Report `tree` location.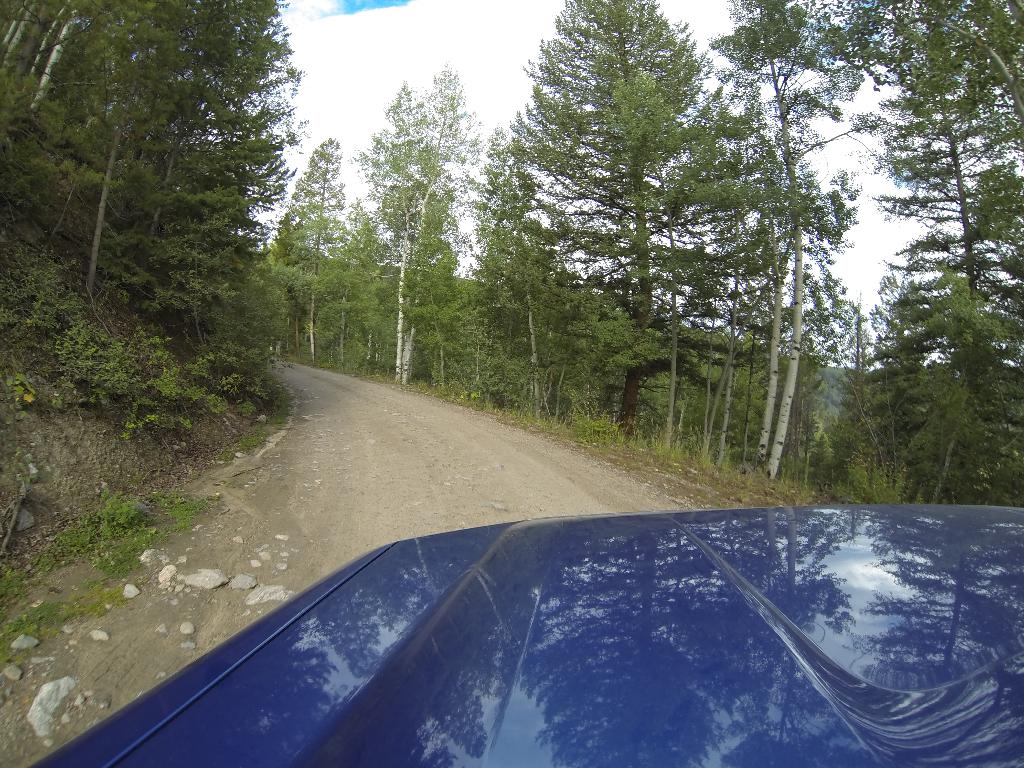
Report: pyautogui.locateOnScreen(297, 122, 345, 366).
